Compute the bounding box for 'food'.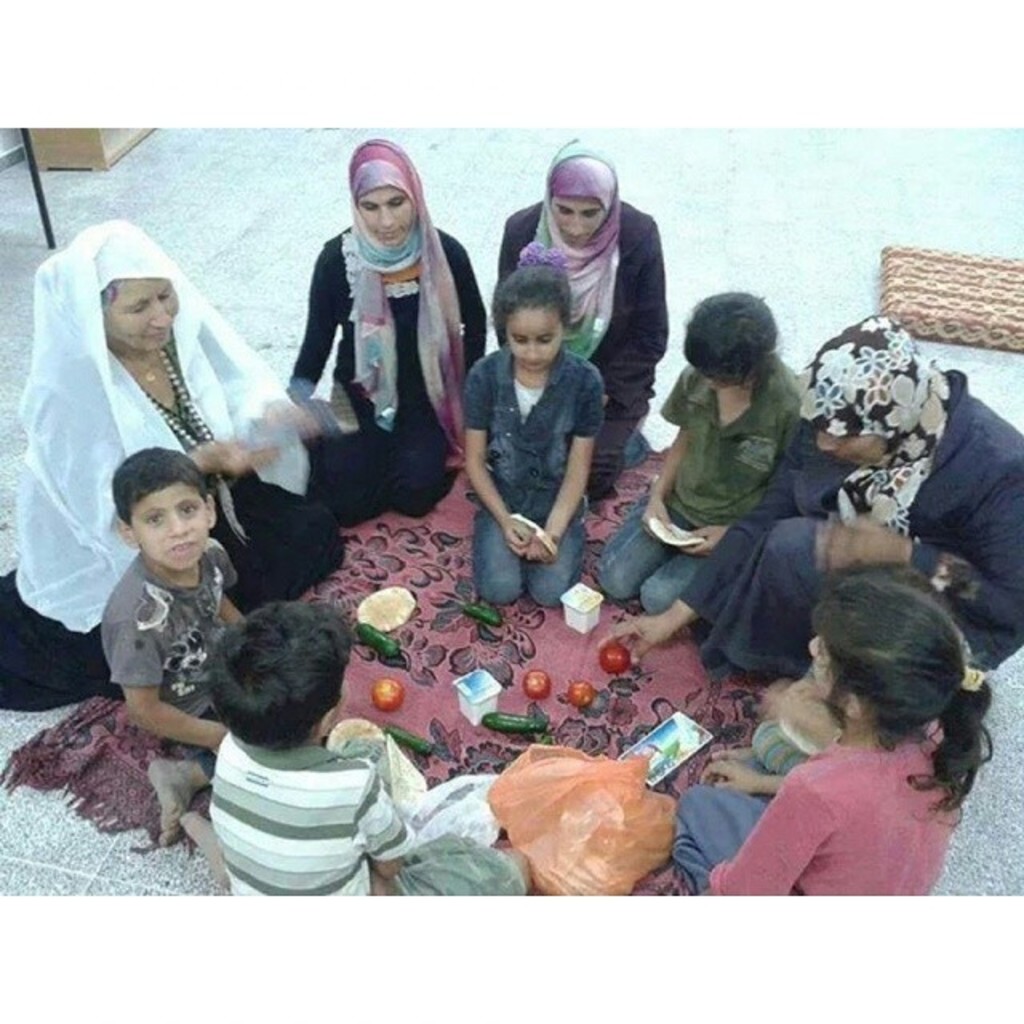
select_region(379, 688, 394, 709).
